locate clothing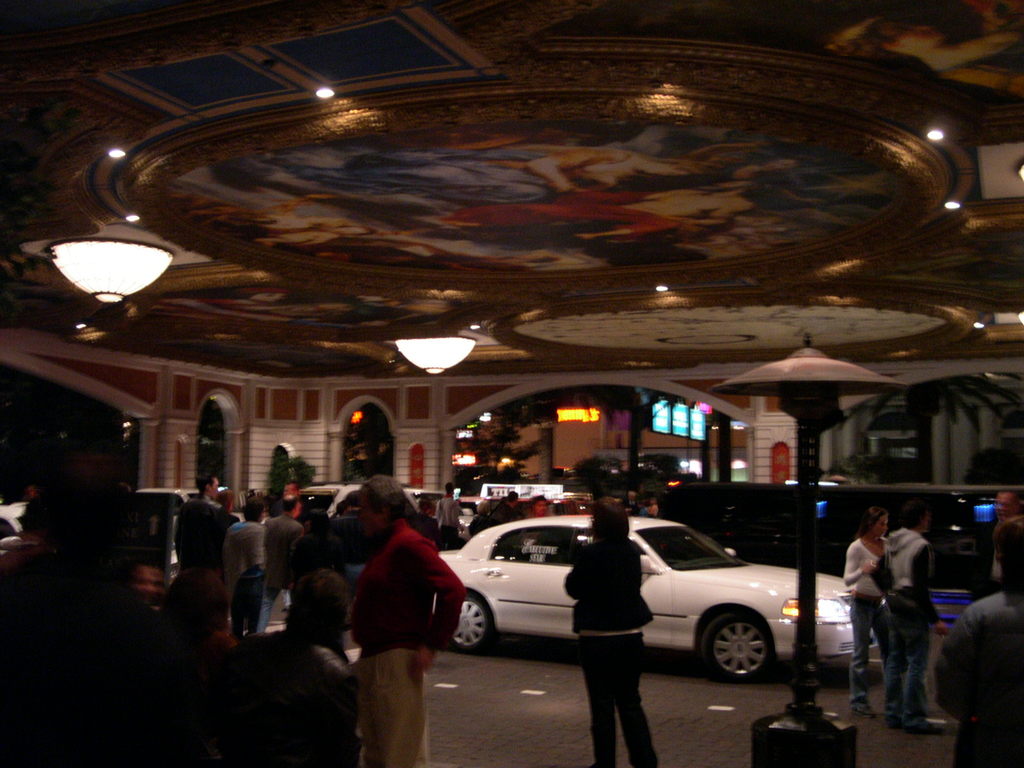
885,529,950,731
